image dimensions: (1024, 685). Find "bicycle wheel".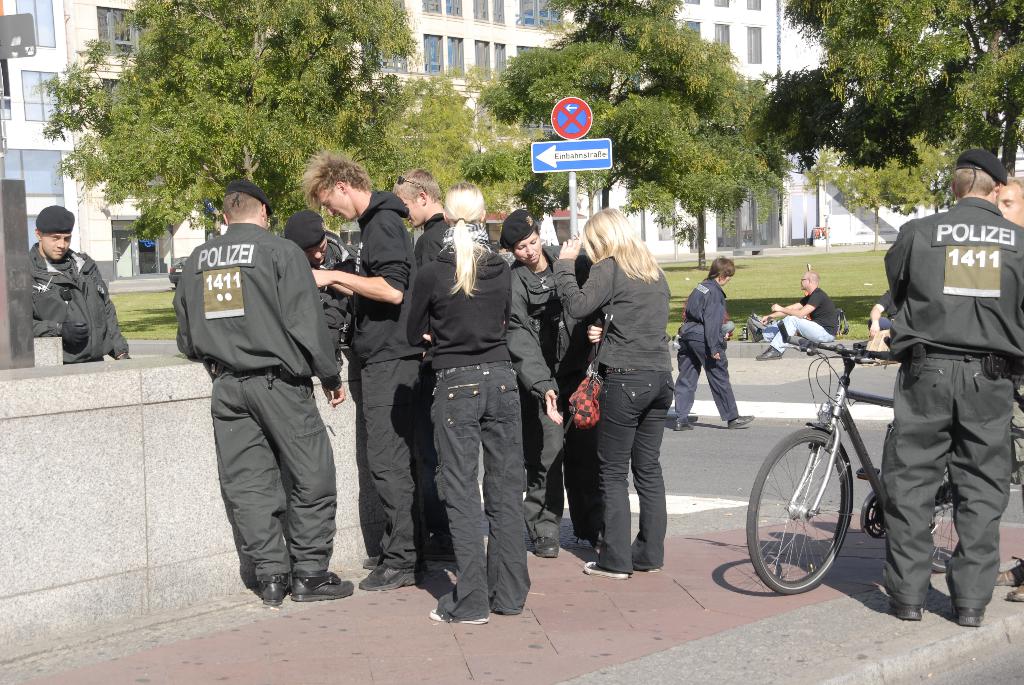
left=766, top=430, right=873, bottom=602.
